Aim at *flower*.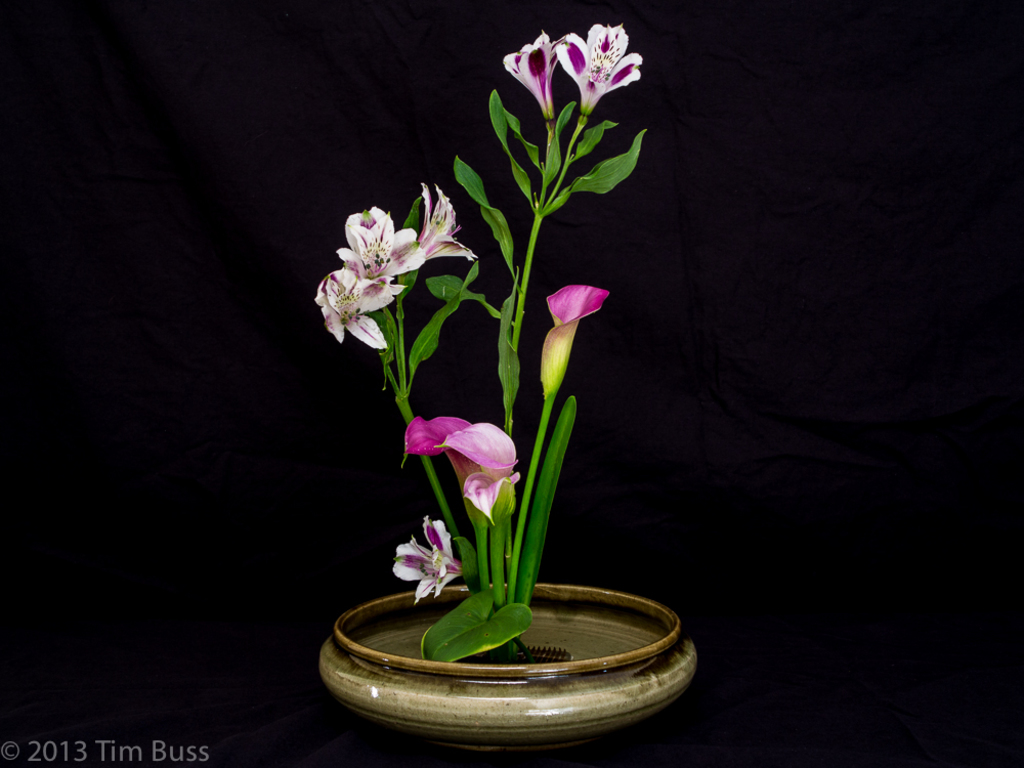
Aimed at (438, 419, 521, 531).
